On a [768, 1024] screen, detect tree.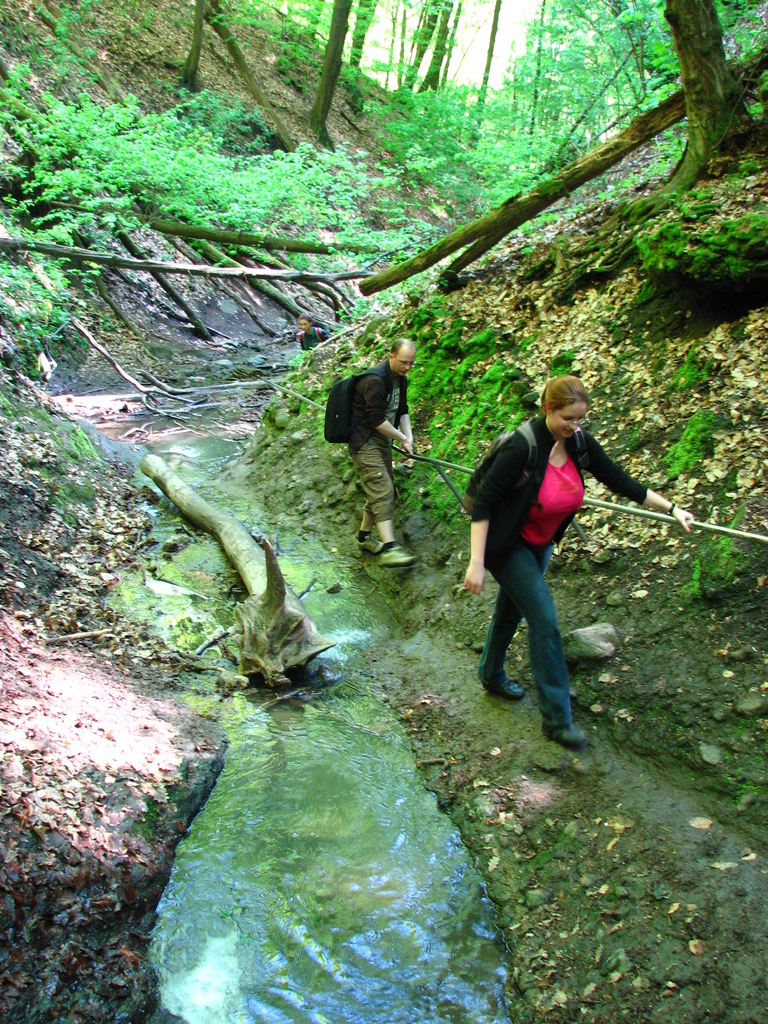
(left=177, top=0, right=247, bottom=100).
